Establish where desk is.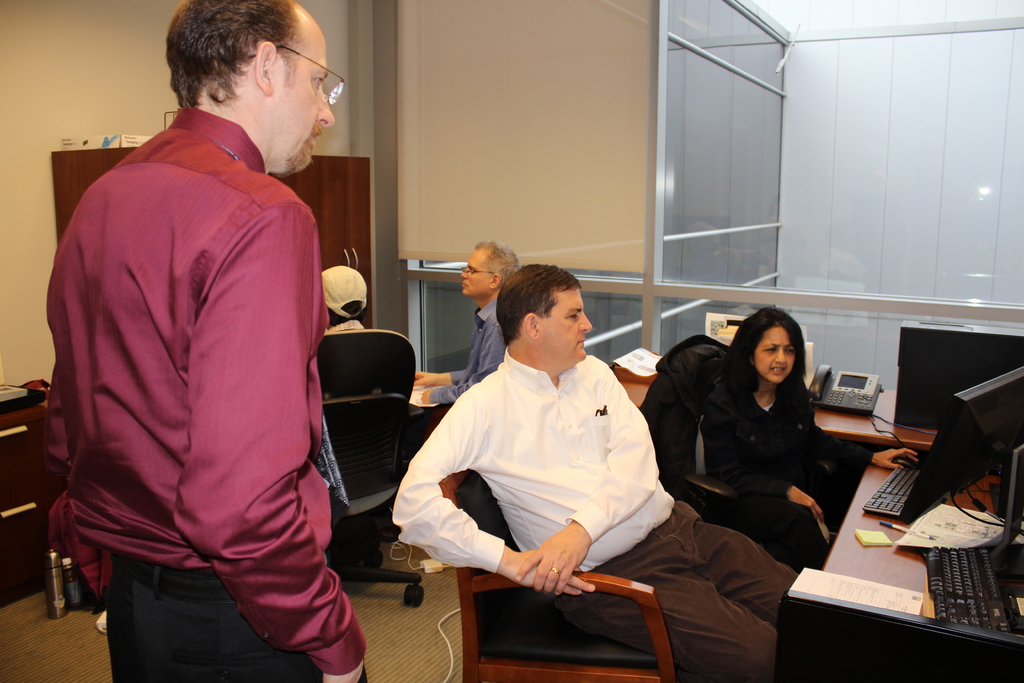
Established at (782,469,1017,677).
